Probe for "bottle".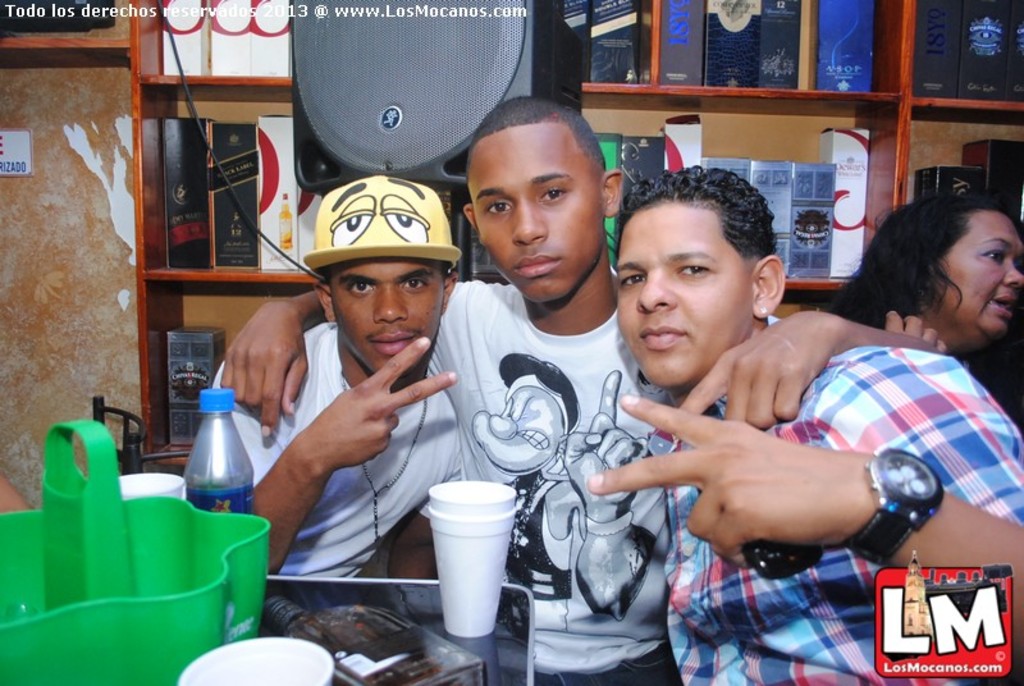
Probe result: <region>172, 399, 239, 530</region>.
